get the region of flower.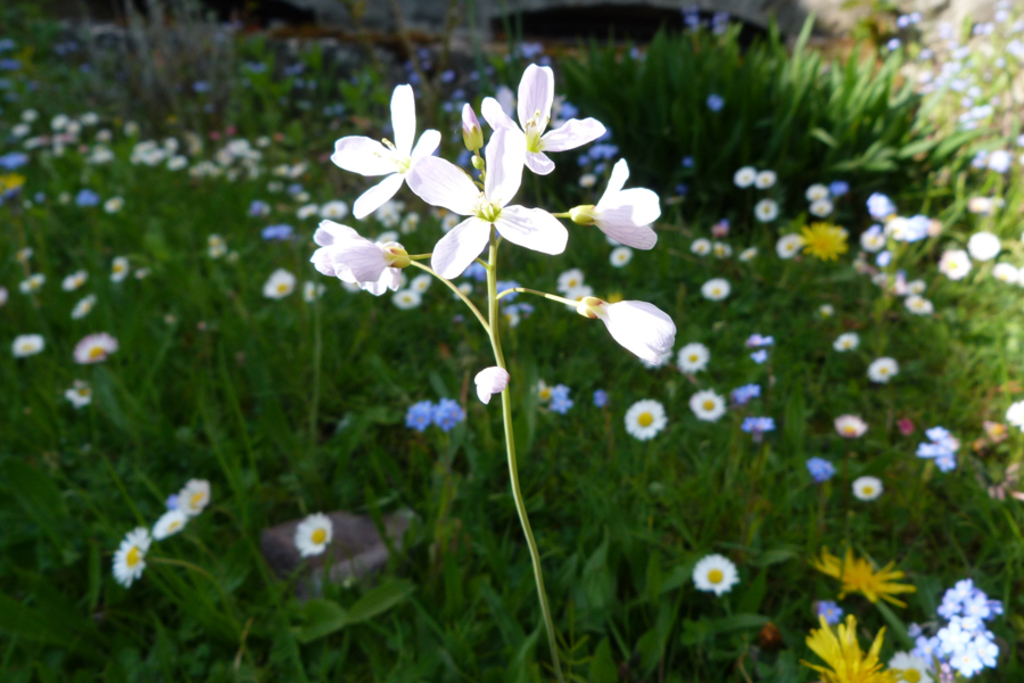
Rect(788, 221, 853, 266).
